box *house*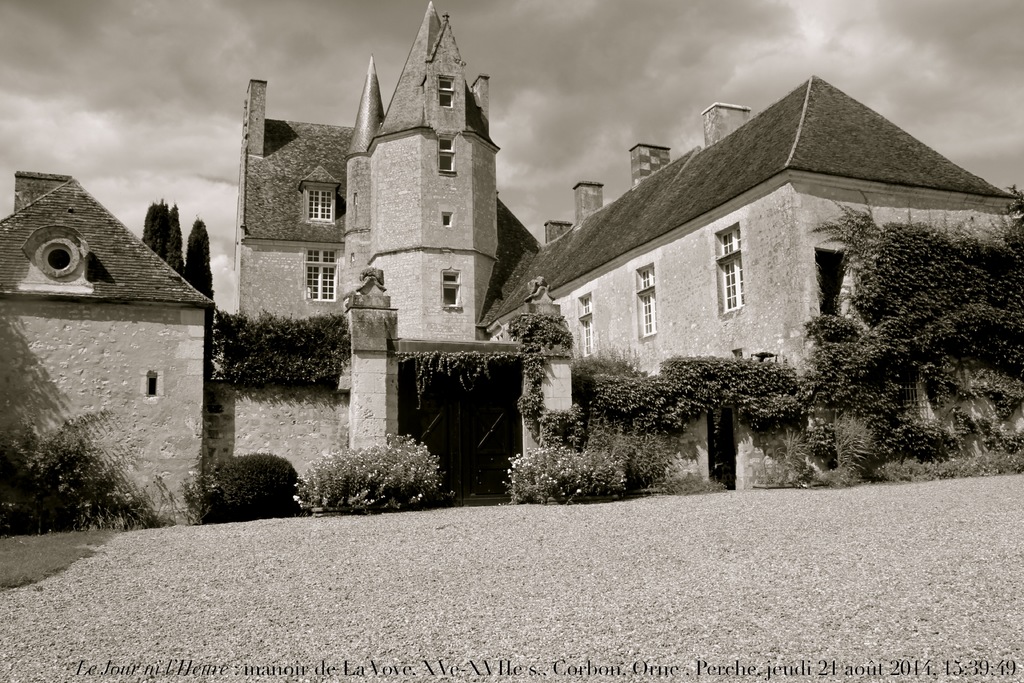
(0,174,220,526)
